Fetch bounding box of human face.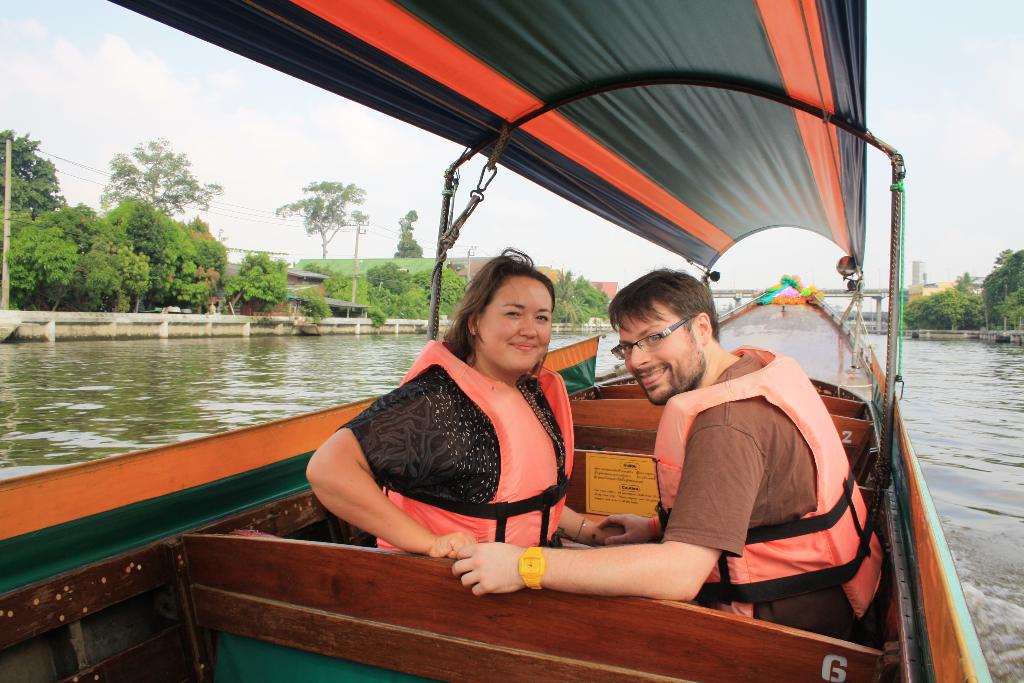
Bbox: 478,272,558,379.
